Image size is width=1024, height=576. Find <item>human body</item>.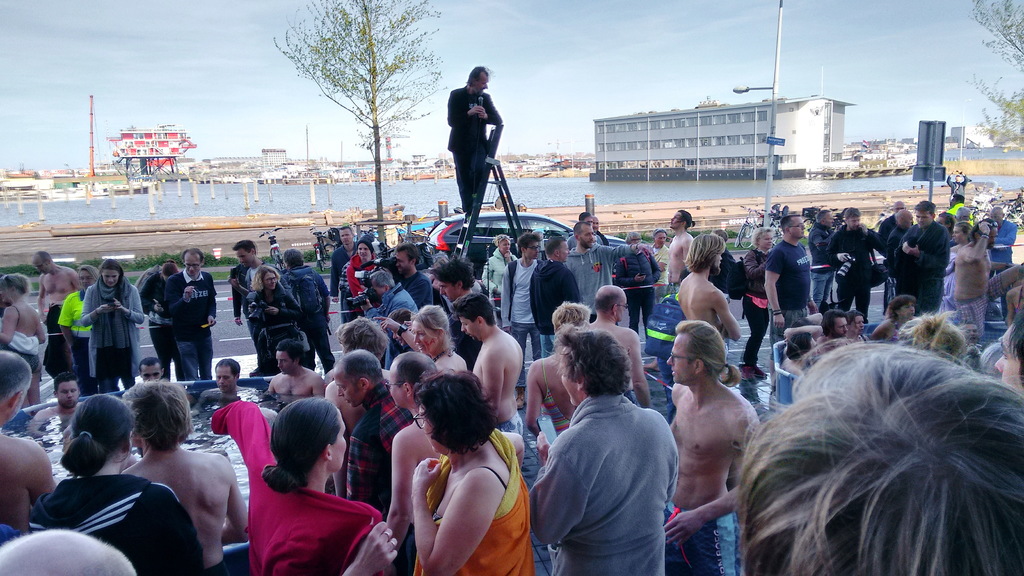
Rect(445, 67, 502, 214).
